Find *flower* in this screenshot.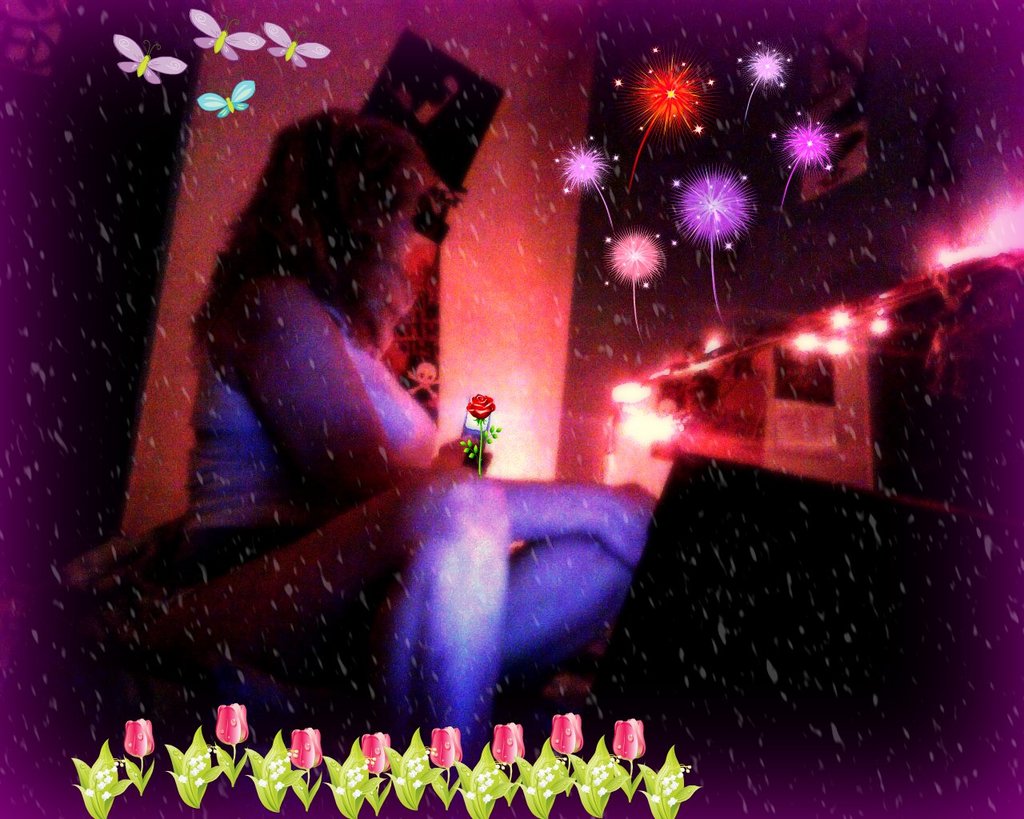
The bounding box for *flower* is (x1=465, y1=788, x2=478, y2=802).
